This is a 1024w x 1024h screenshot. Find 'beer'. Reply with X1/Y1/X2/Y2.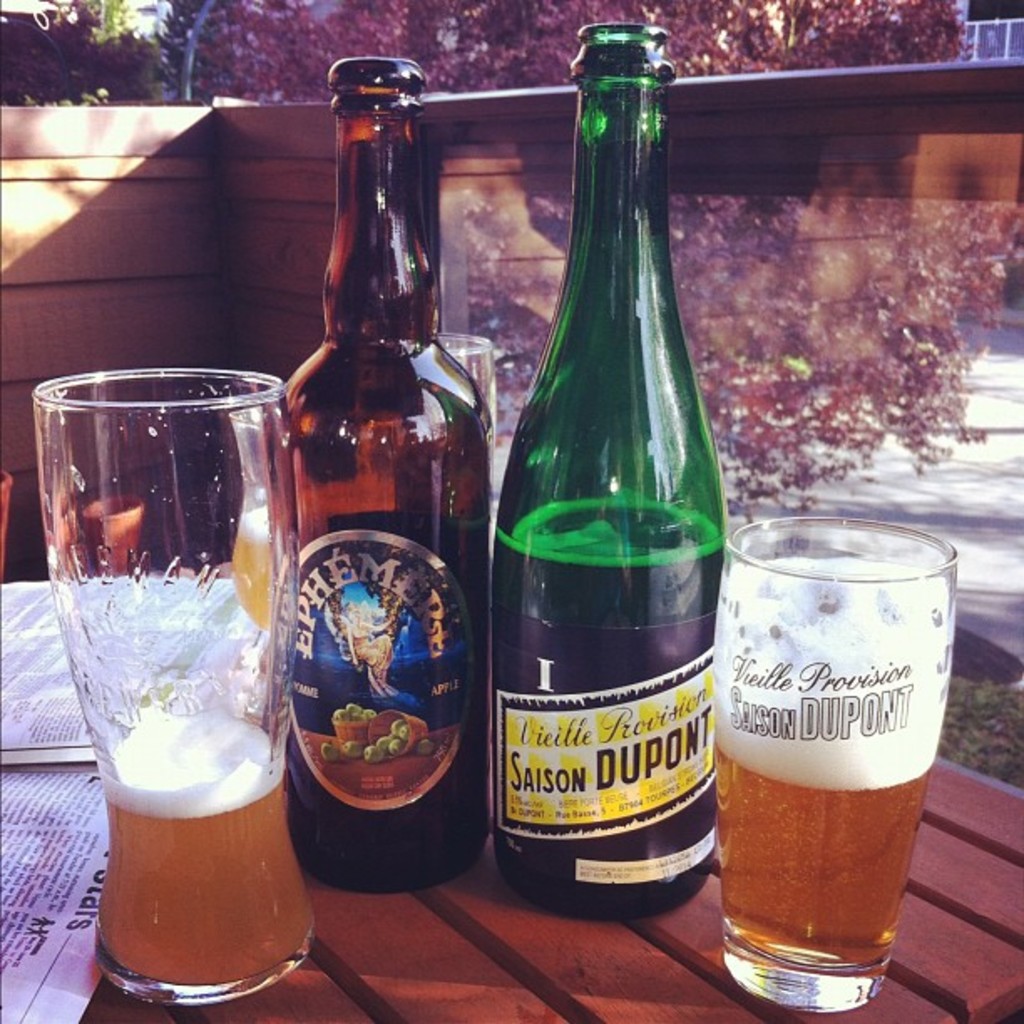
738/681/940/970.
